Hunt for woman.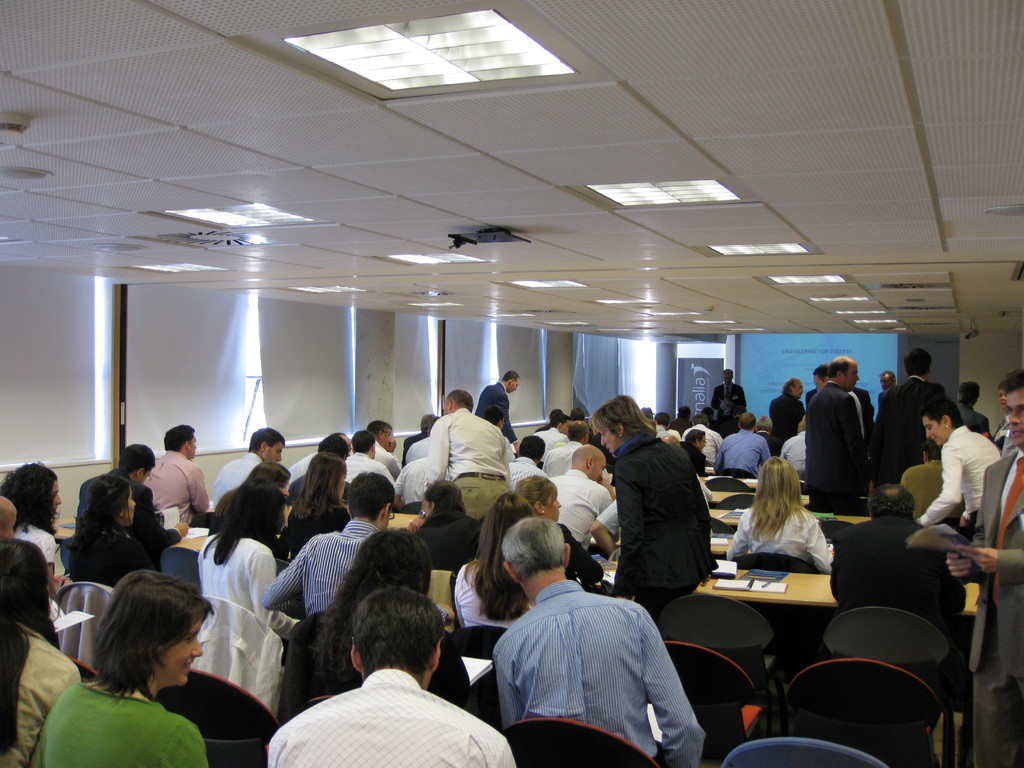
Hunted down at <bbox>406, 476, 486, 570</bbox>.
